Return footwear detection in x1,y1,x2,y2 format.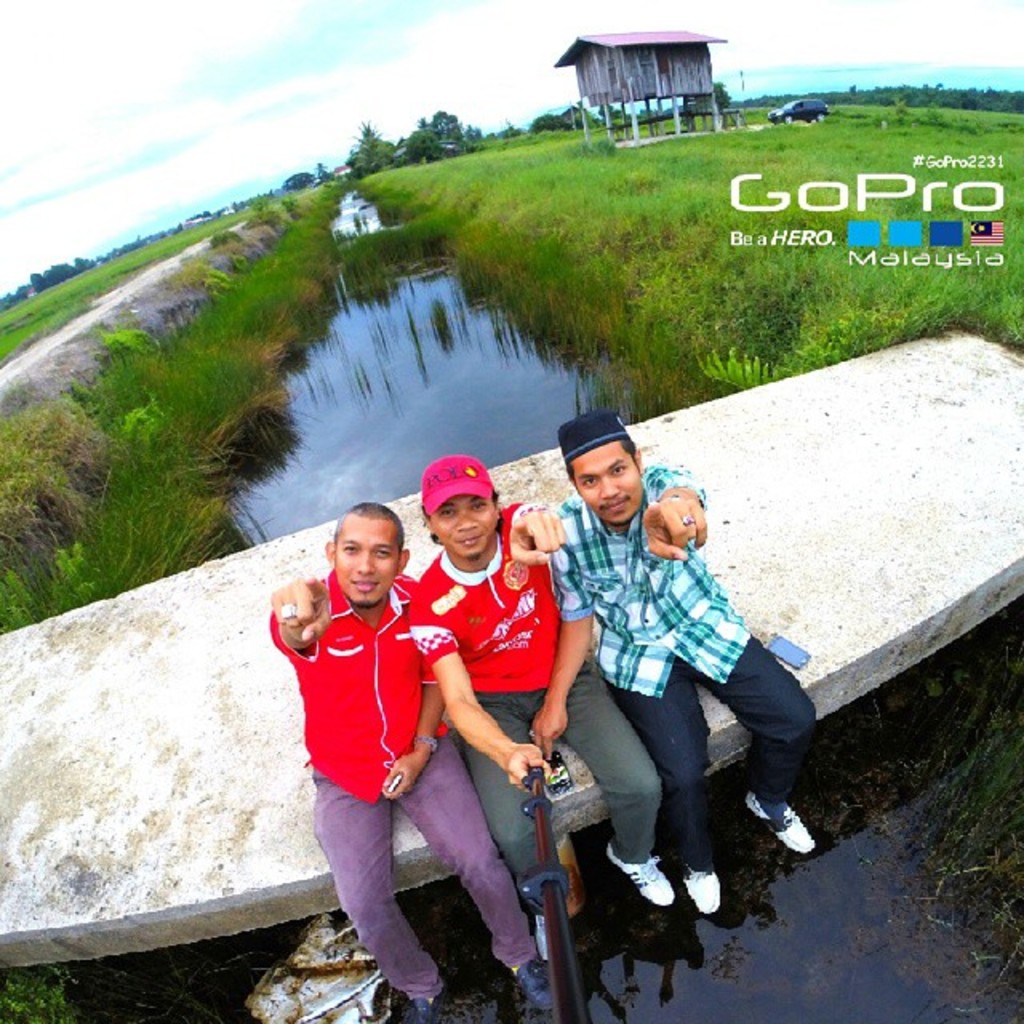
502,952,555,1016.
